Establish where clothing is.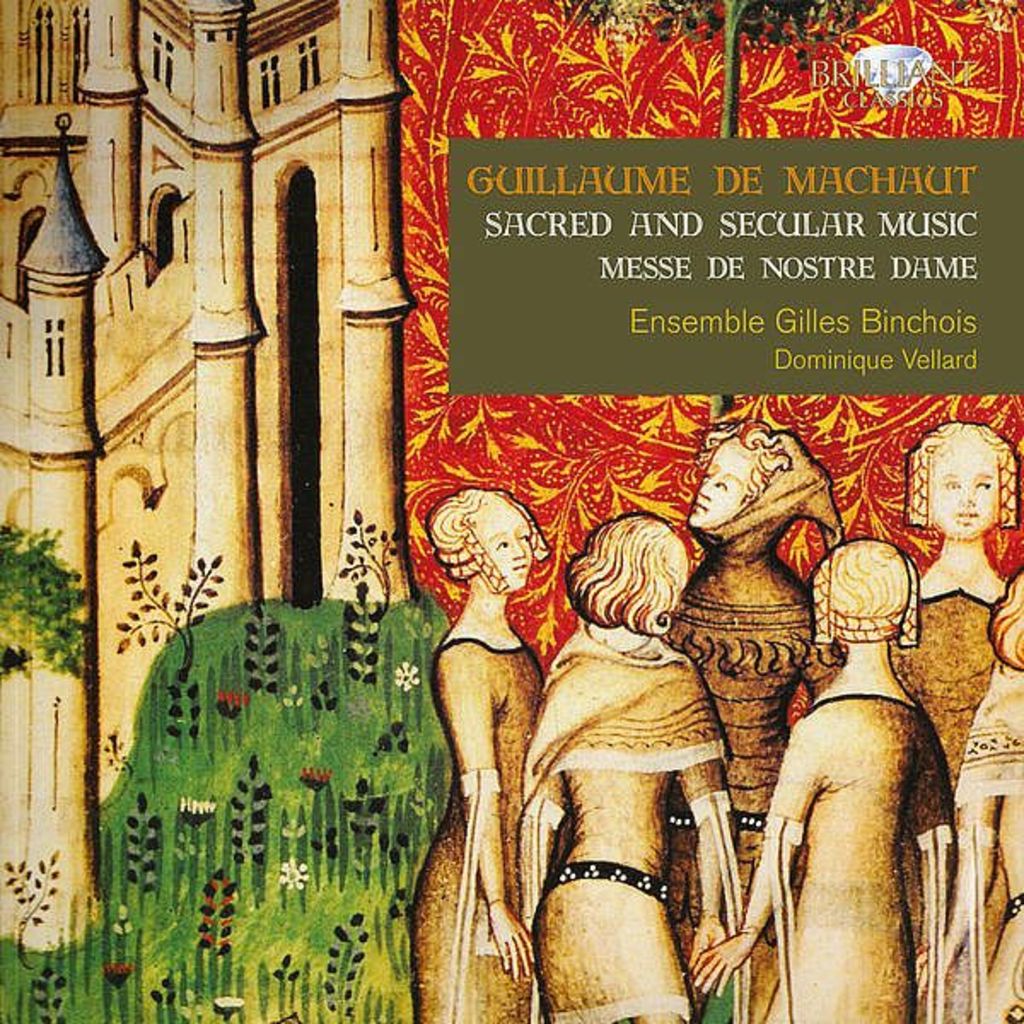
Established at [x1=662, y1=601, x2=845, y2=954].
